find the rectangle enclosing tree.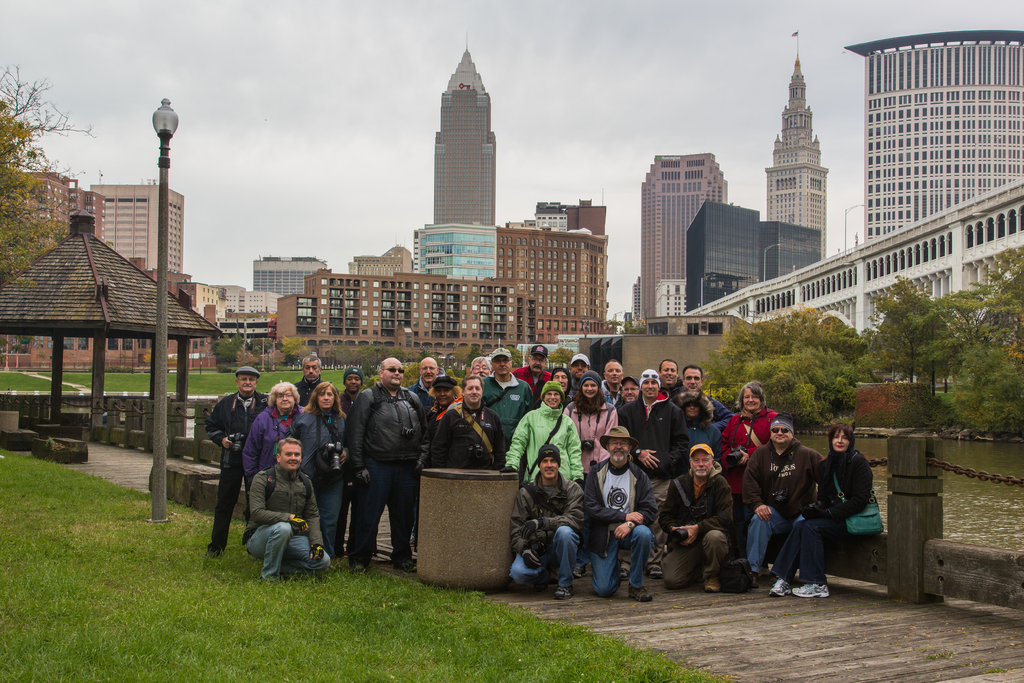
(276, 331, 308, 365).
